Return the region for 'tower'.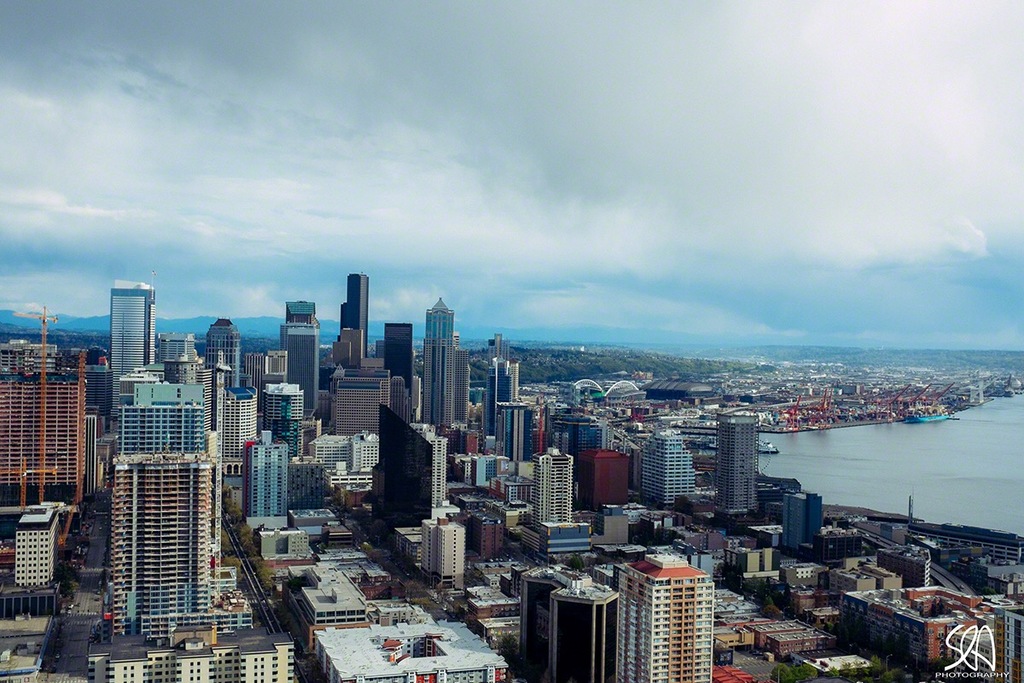
[972,363,990,401].
